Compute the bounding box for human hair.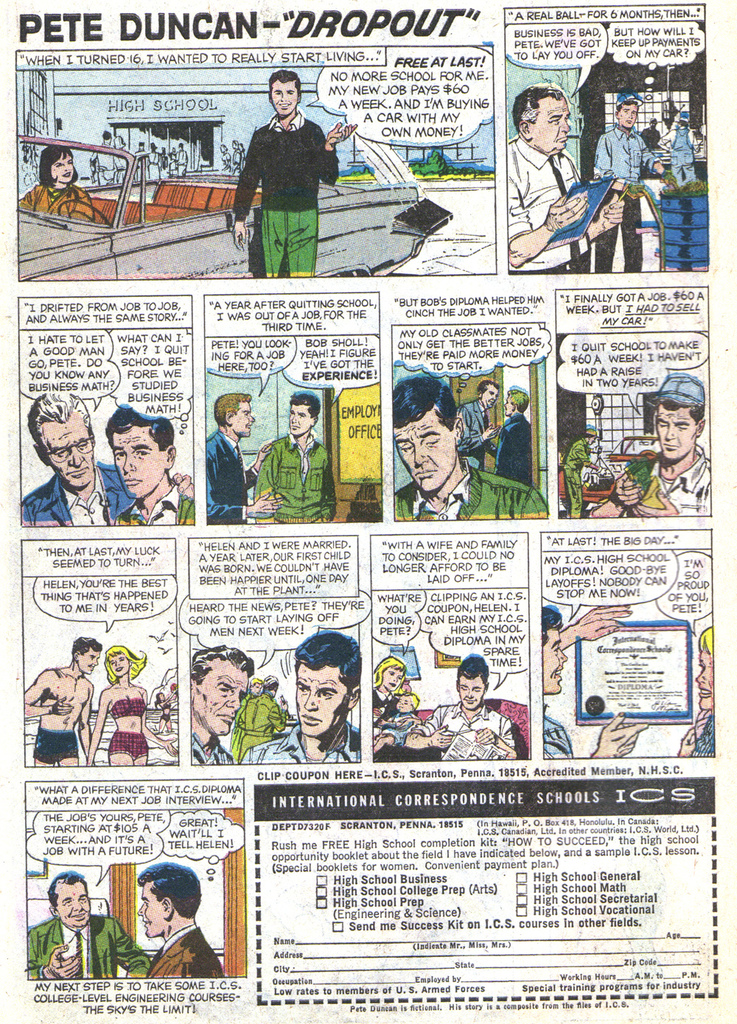
select_region(102, 403, 170, 456).
